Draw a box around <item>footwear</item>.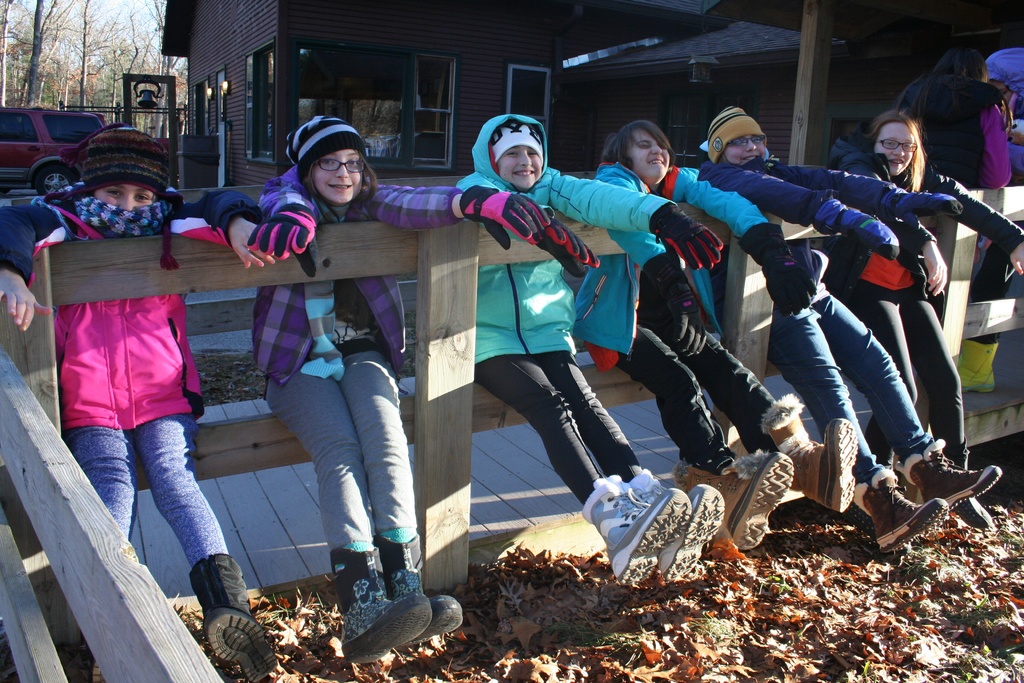
[182, 552, 292, 682].
